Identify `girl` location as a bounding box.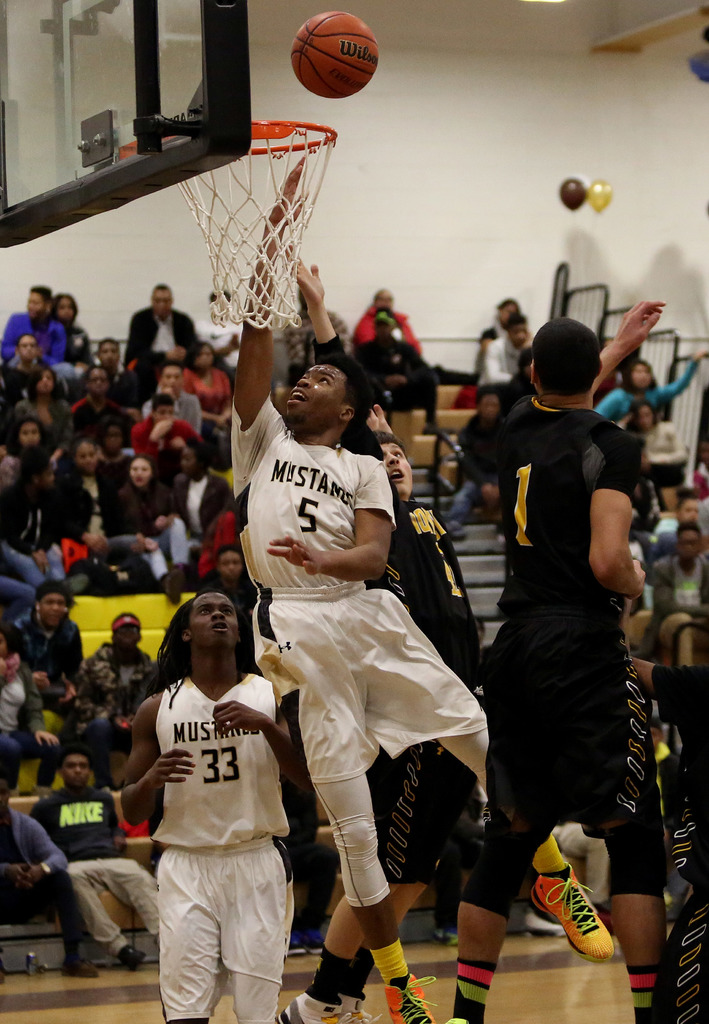
[left=596, top=347, right=708, bottom=436].
